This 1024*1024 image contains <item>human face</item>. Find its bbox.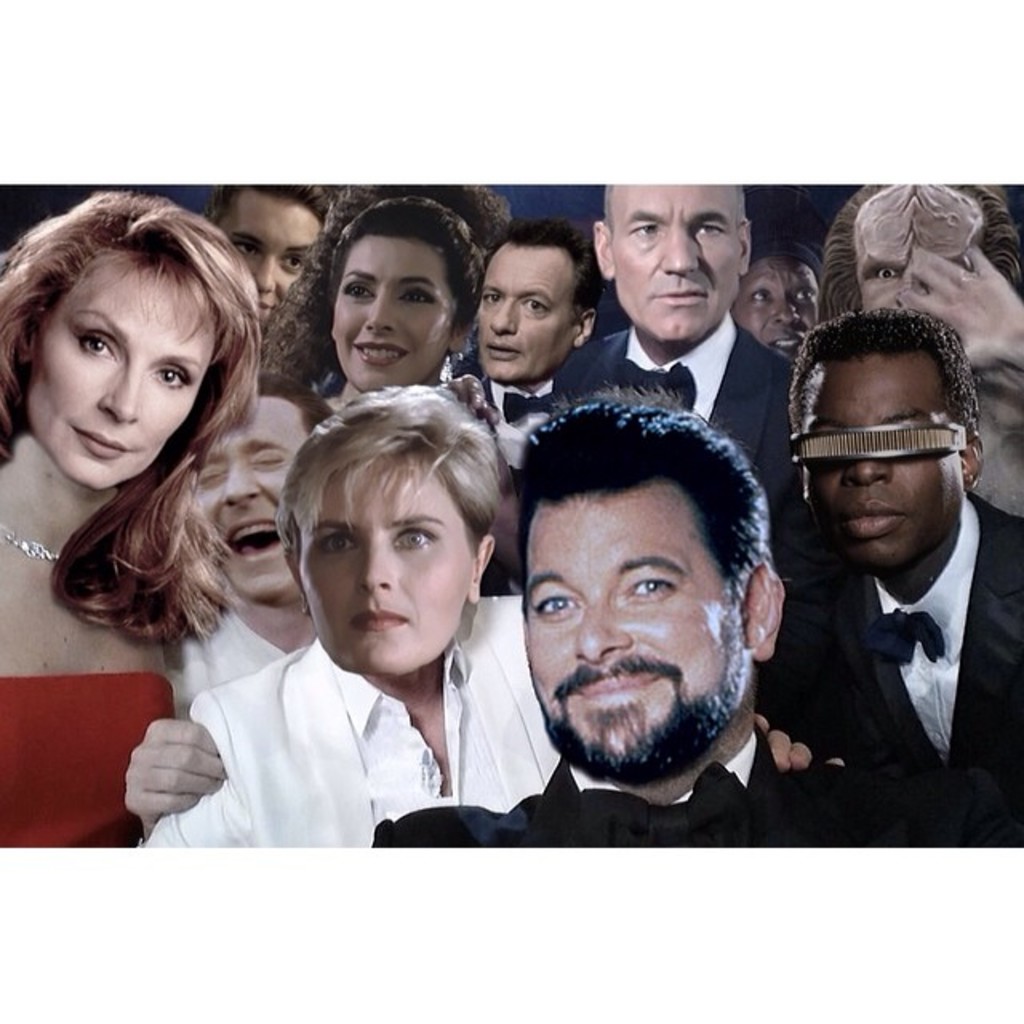
<region>178, 395, 320, 600</region>.
